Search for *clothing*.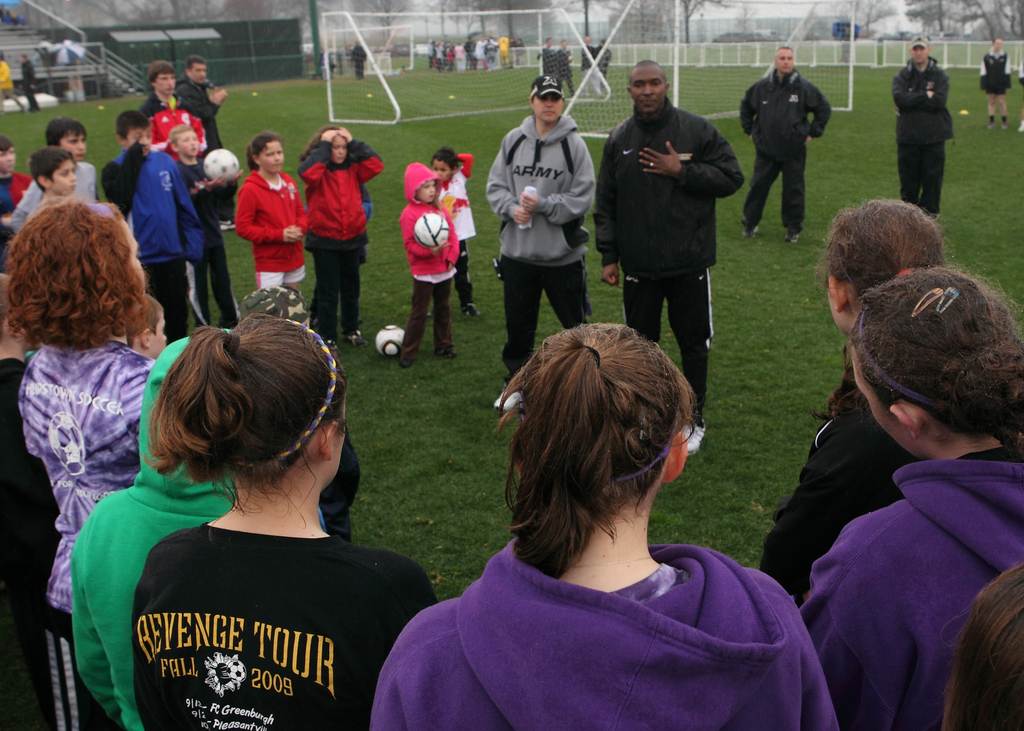
Found at box=[890, 61, 953, 218].
